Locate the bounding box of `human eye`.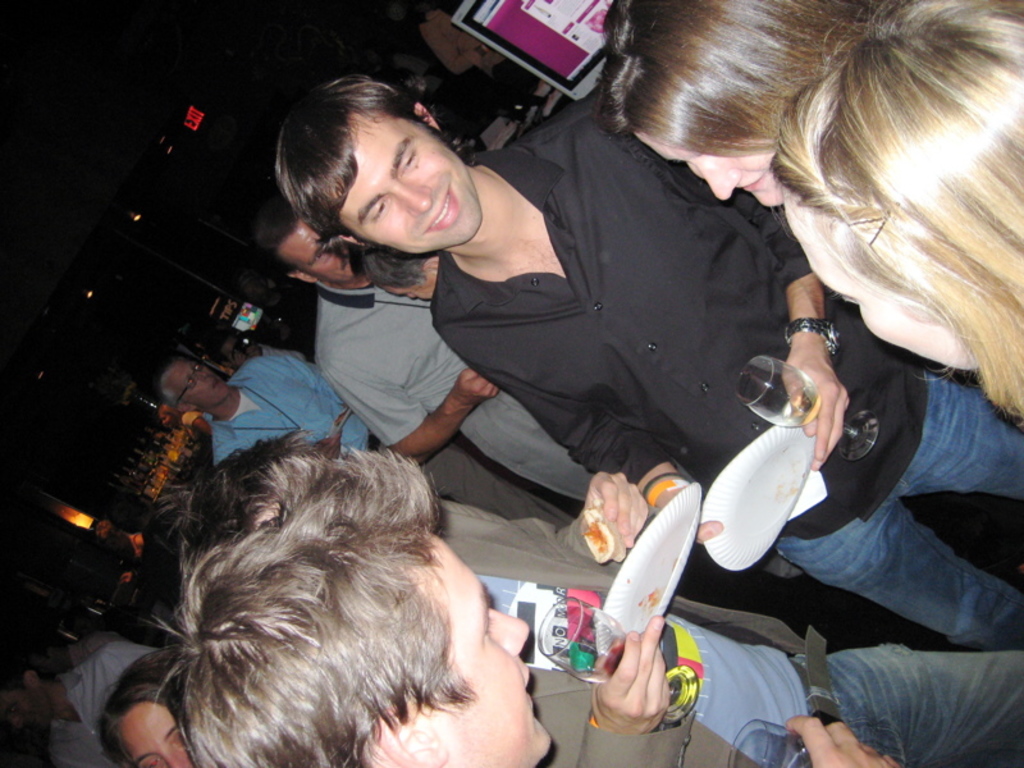
Bounding box: left=371, top=196, right=389, bottom=228.
